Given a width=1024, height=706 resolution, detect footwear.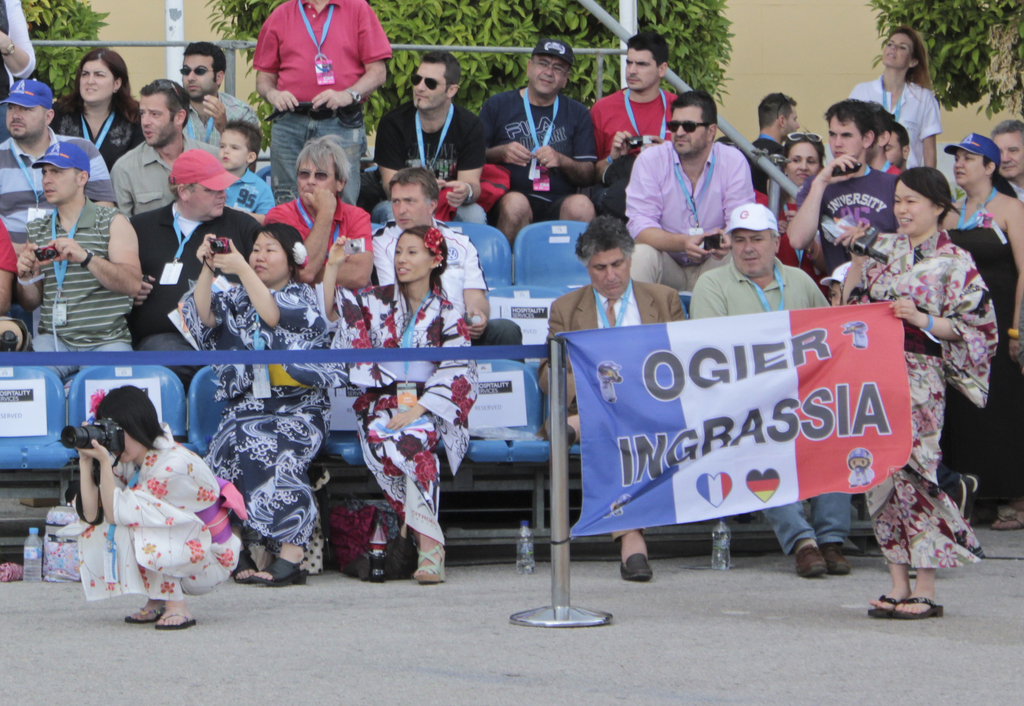
{"left": 232, "top": 547, "right": 256, "bottom": 584}.
